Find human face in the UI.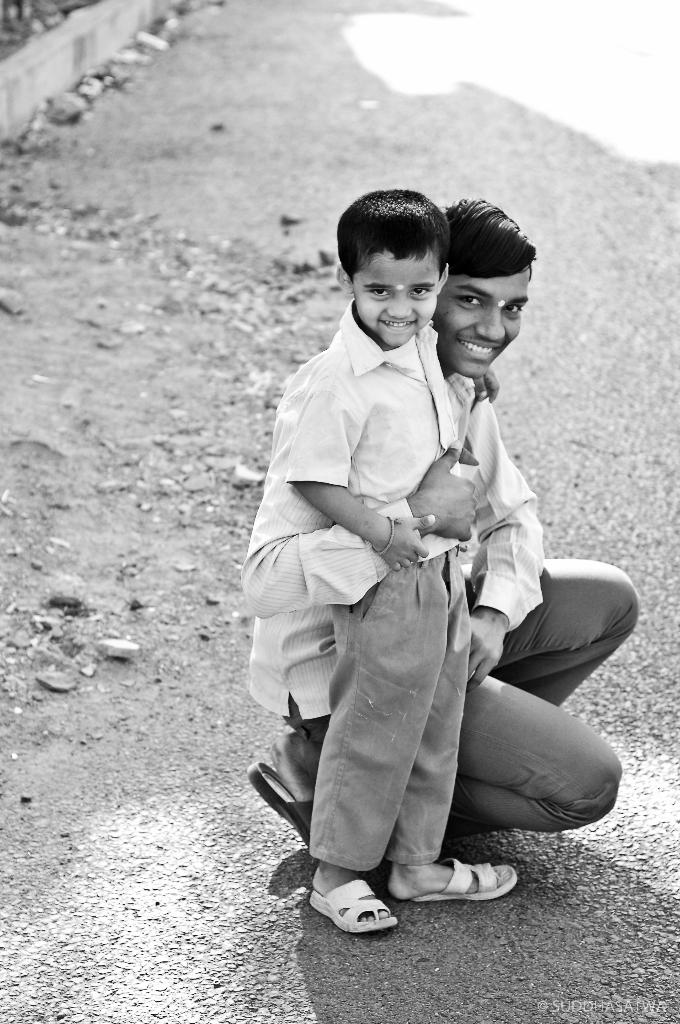
UI element at detection(441, 273, 528, 375).
